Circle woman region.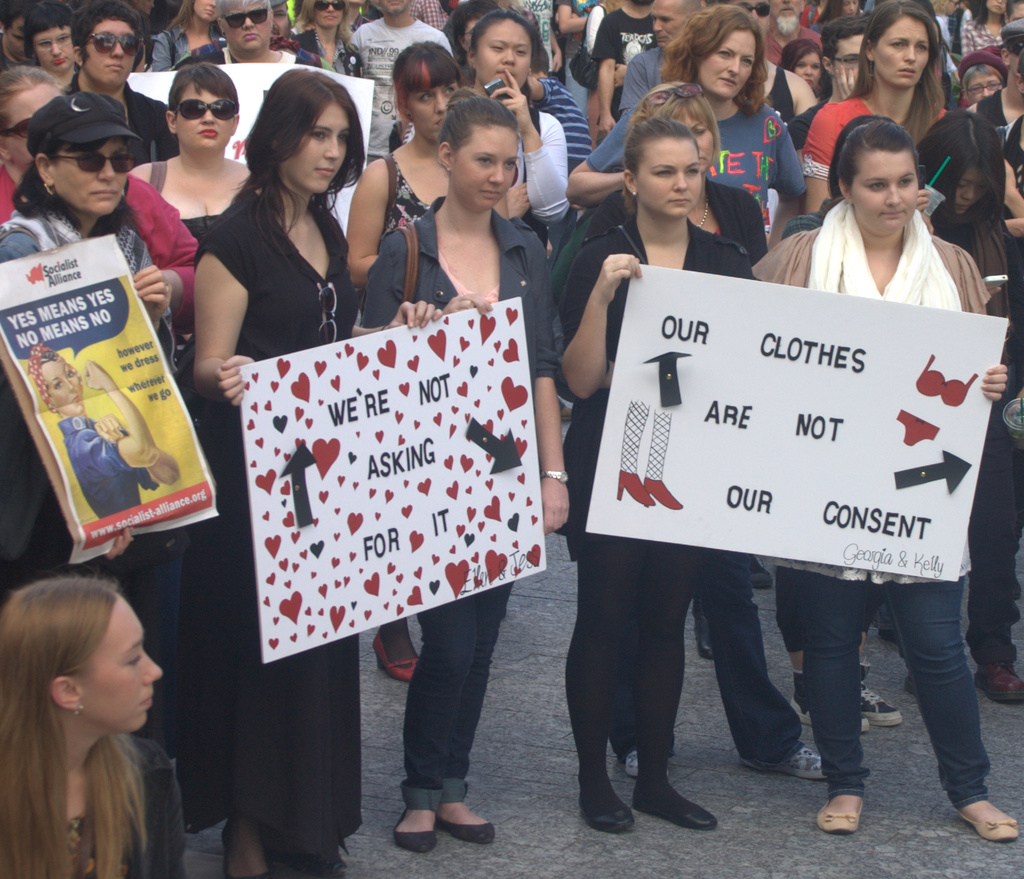
Region: 580:79:857:780.
